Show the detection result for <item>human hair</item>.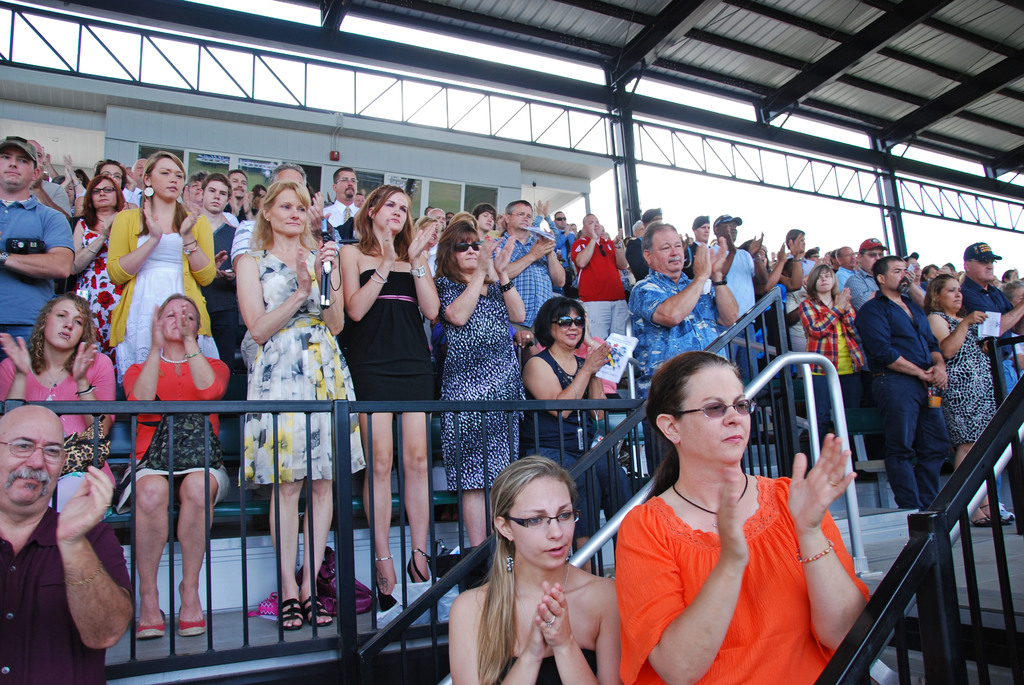
box(77, 176, 122, 230).
